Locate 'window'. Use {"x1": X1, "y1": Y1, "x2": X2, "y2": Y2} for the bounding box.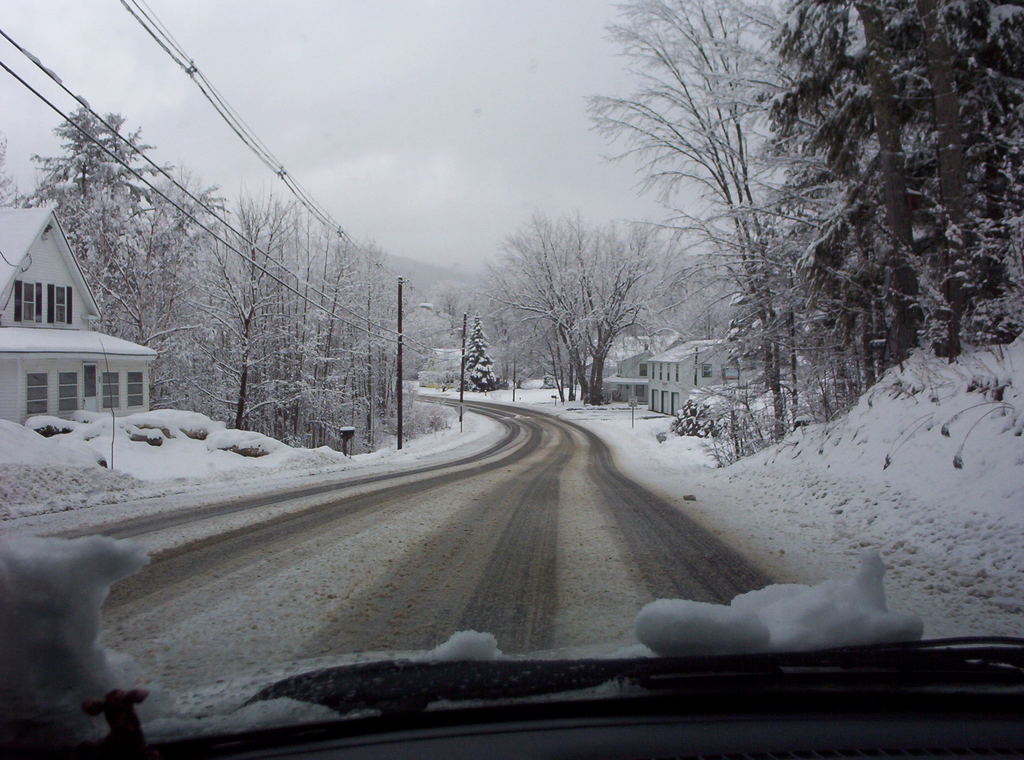
{"x1": 46, "y1": 284, "x2": 71, "y2": 323}.
